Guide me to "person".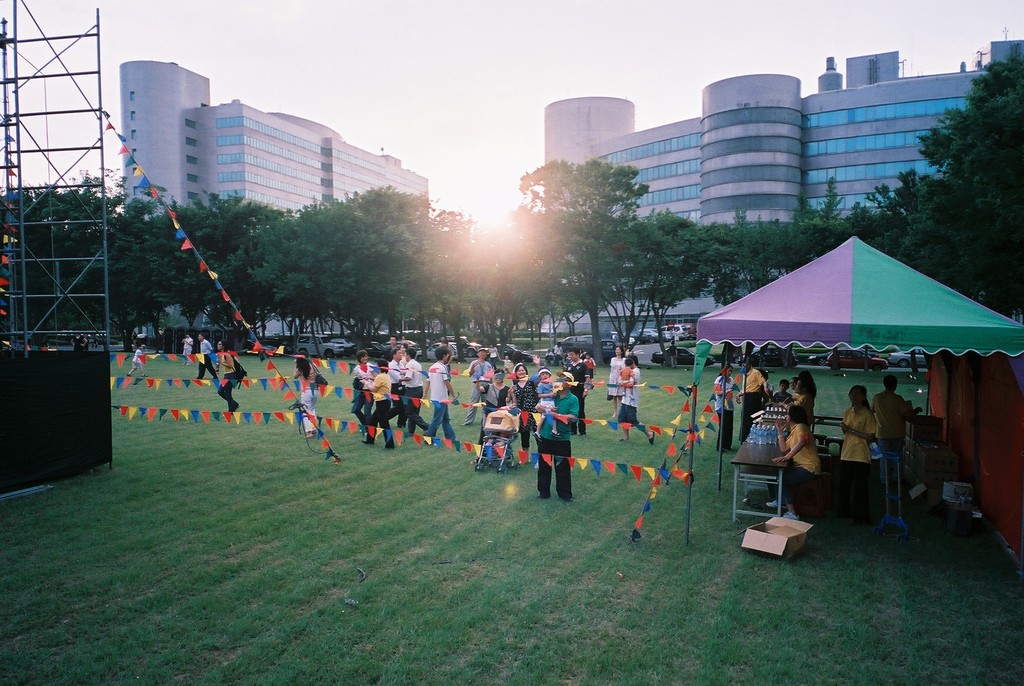
Guidance: bbox(531, 388, 576, 518).
